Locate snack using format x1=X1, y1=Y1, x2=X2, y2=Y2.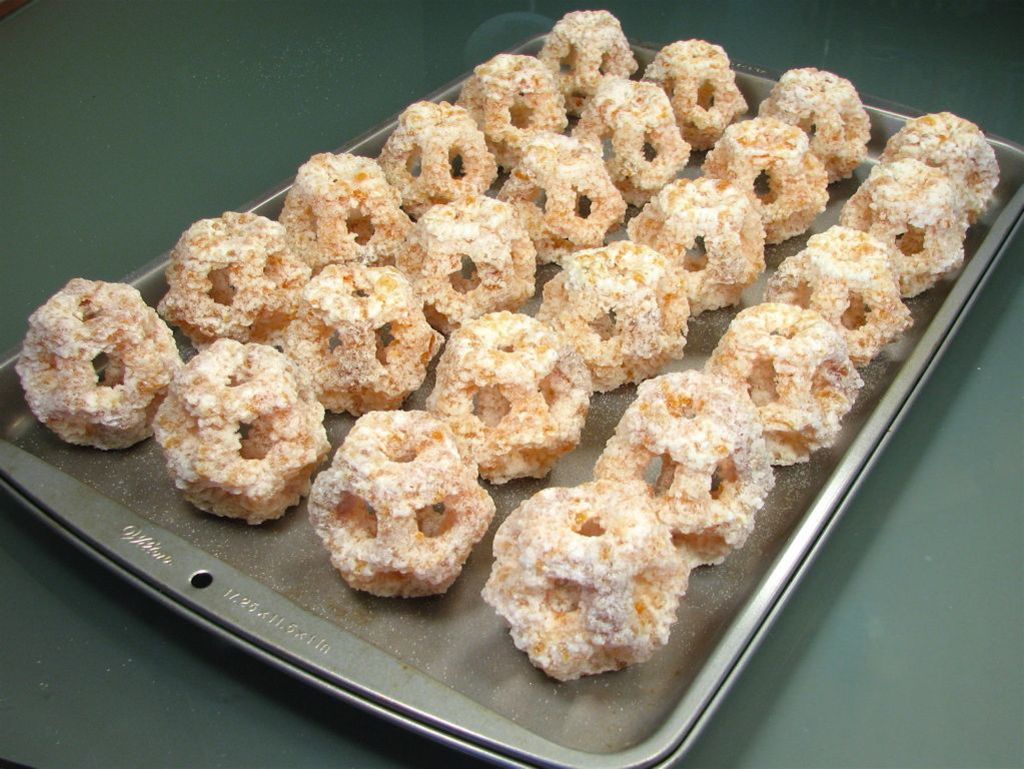
x1=846, y1=160, x2=975, y2=303.
